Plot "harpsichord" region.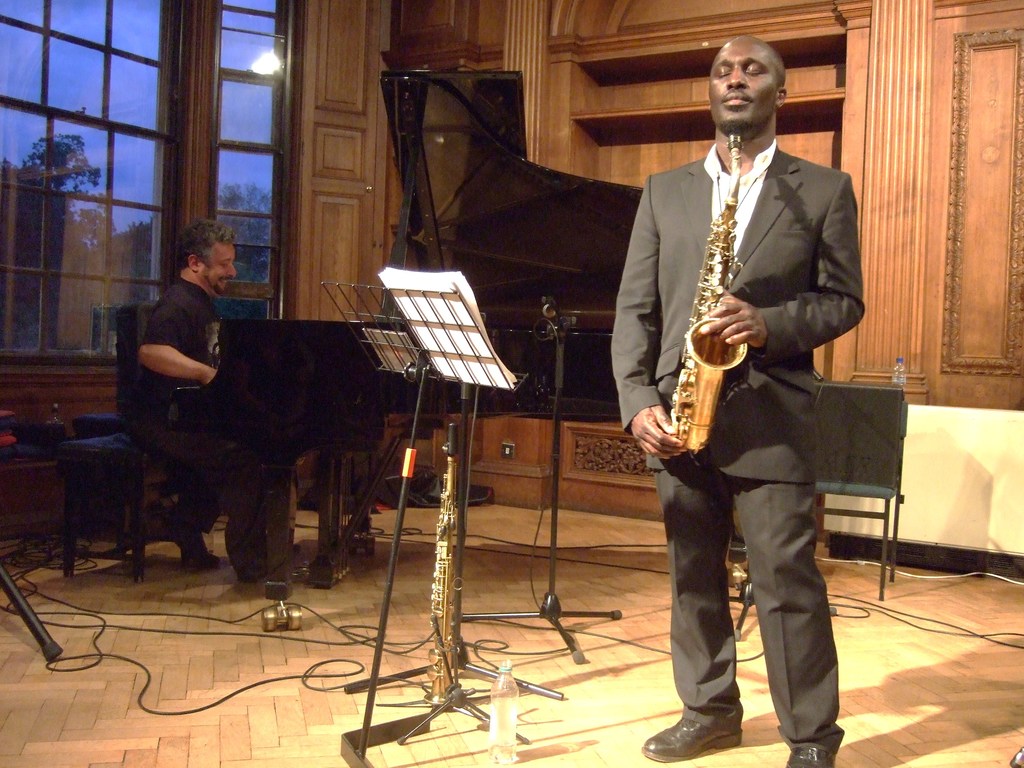
Plotted at (x1=166, y1=68, x2=664, y2=631).
